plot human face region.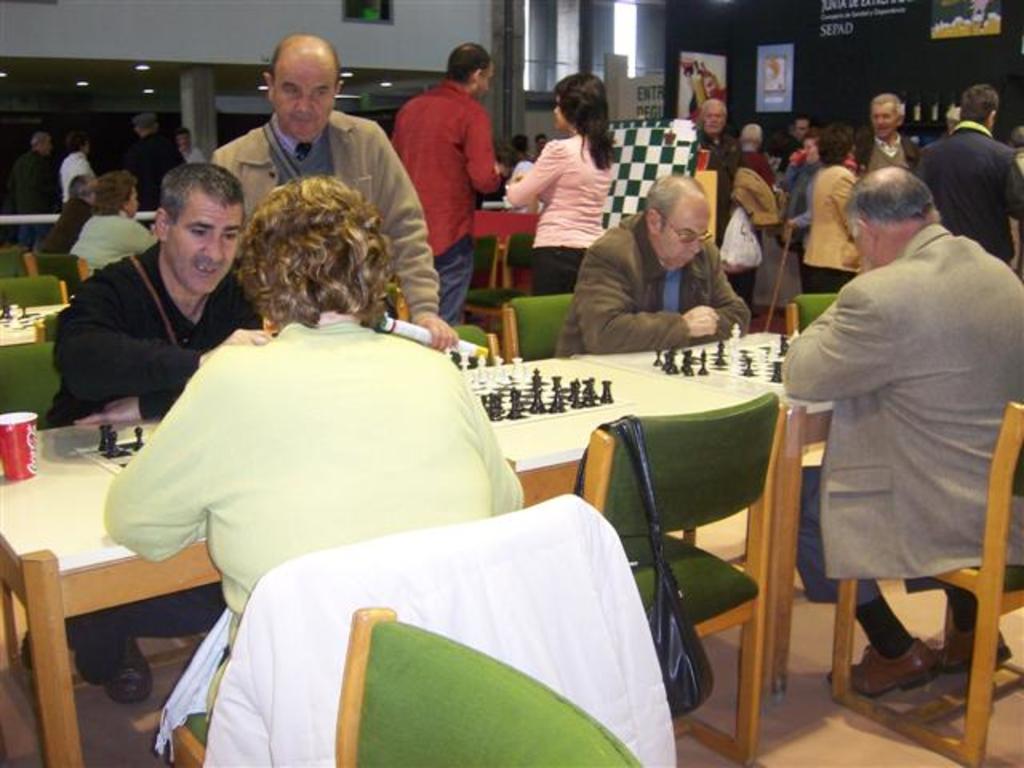
Plotted at left=701, top=104, right=726, bottom=136.
